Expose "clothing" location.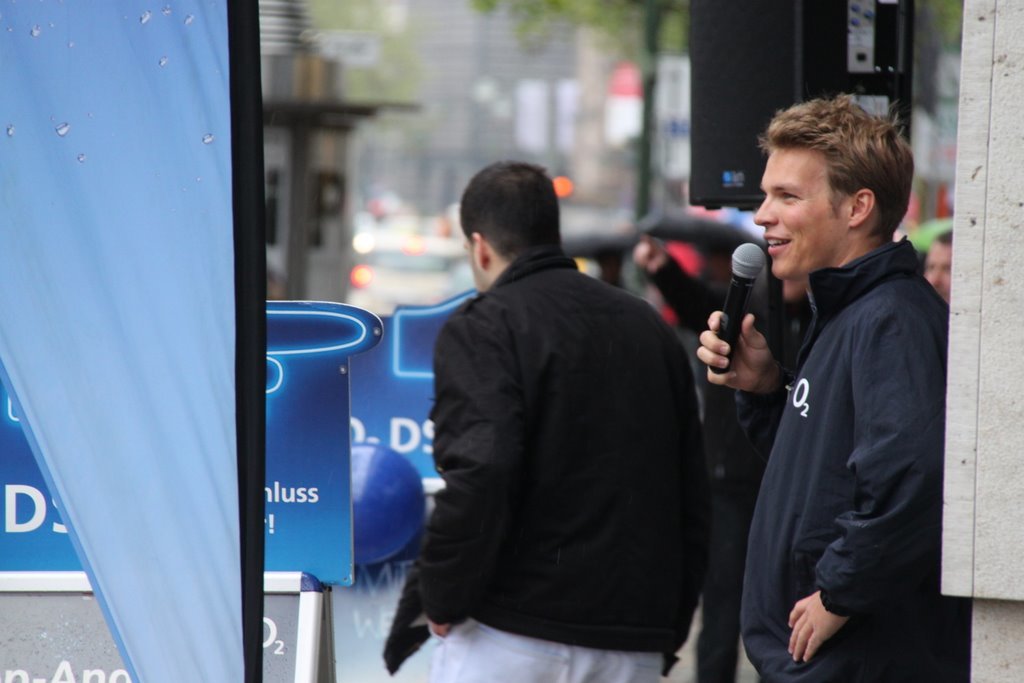
Exposed at 642:254:774:682.
